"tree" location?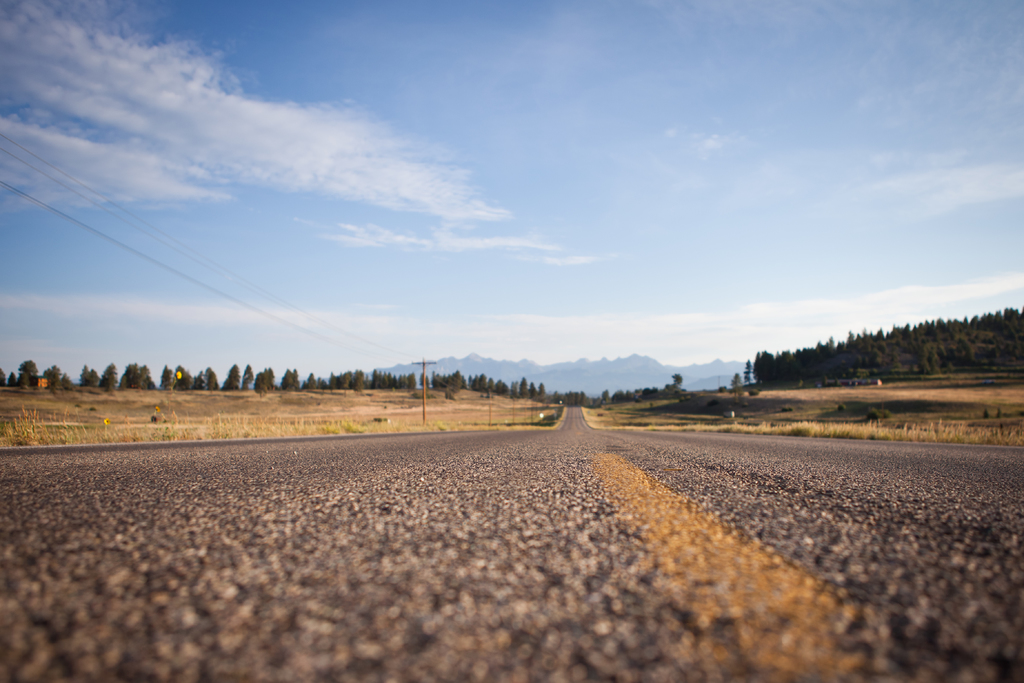
x1=131 y1=359 x2=157 y2=393
